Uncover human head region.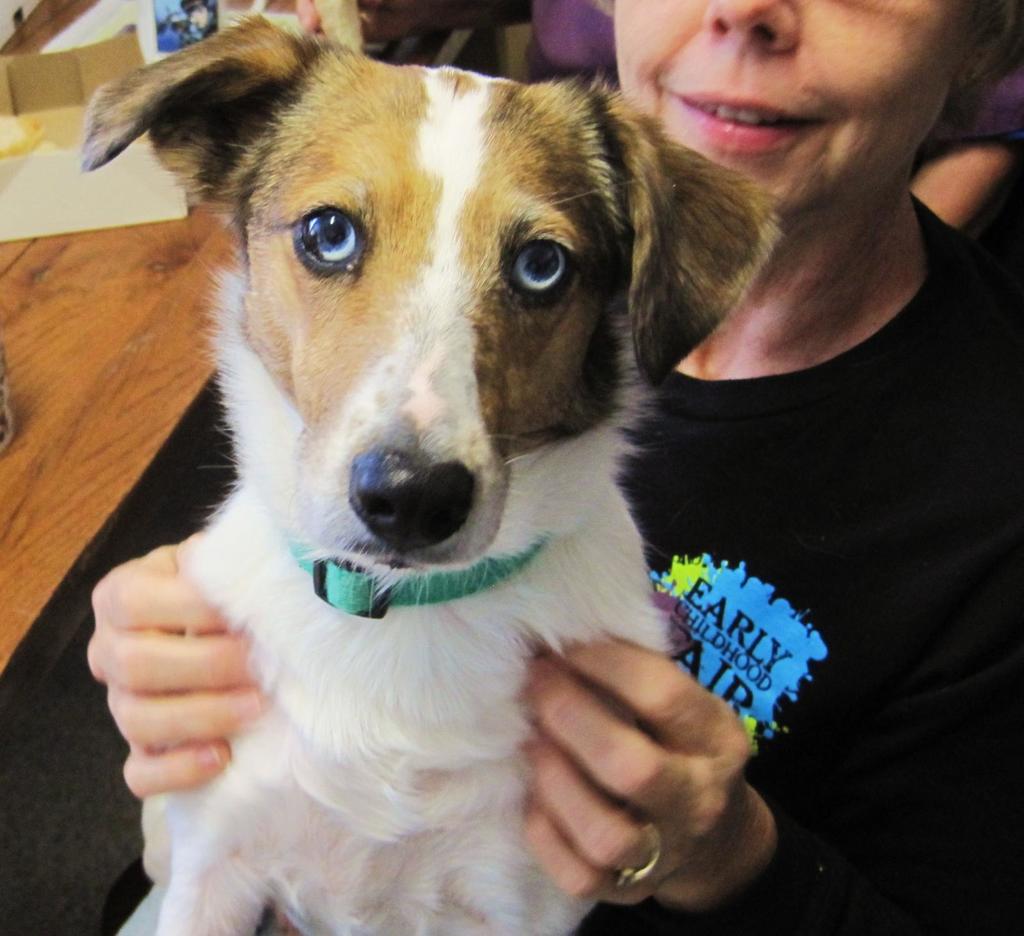
Uncovered: (643, 24, 950, 206).
